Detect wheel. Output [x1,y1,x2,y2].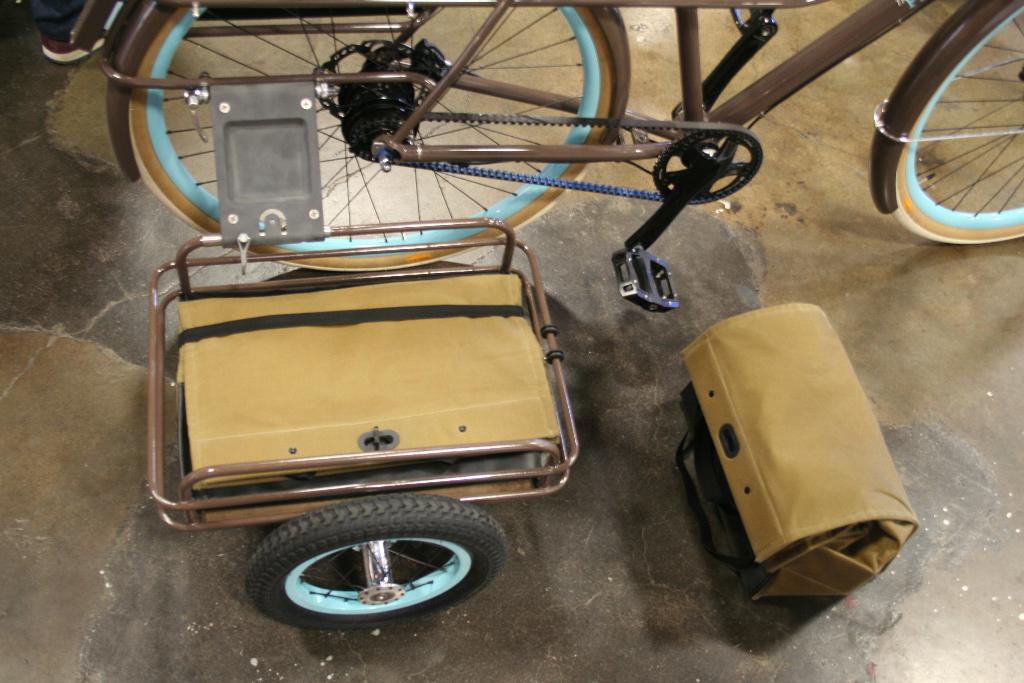
[869,0,1023,247].
